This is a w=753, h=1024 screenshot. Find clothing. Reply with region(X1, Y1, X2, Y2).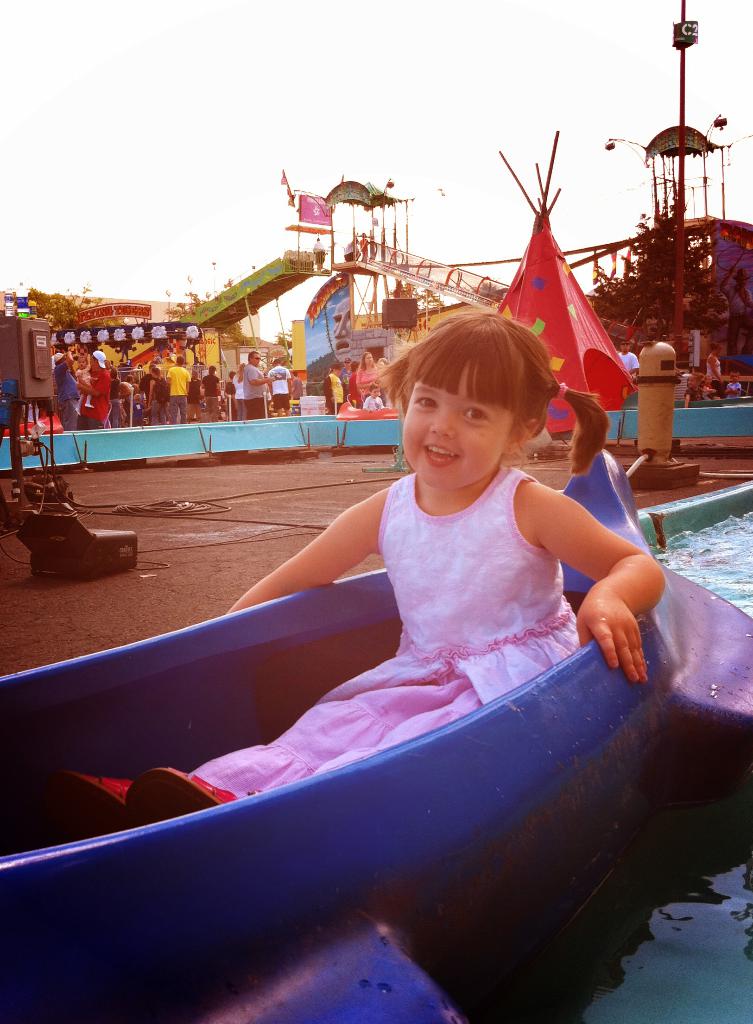
region(615, 350, 640, 378).
